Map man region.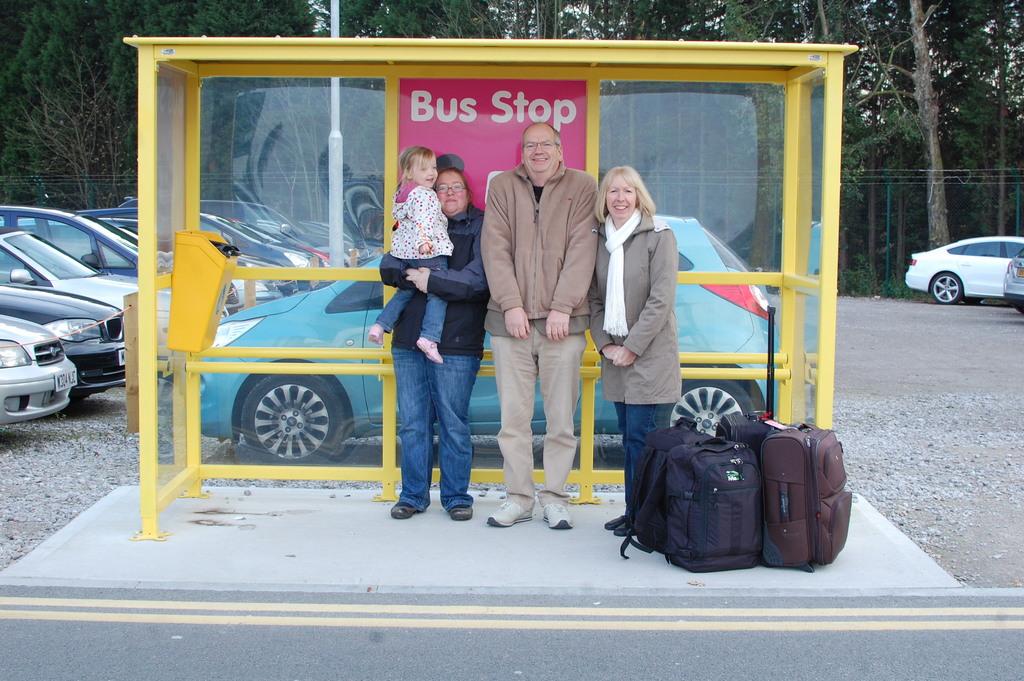
Mapped to (477,102,604,532).
